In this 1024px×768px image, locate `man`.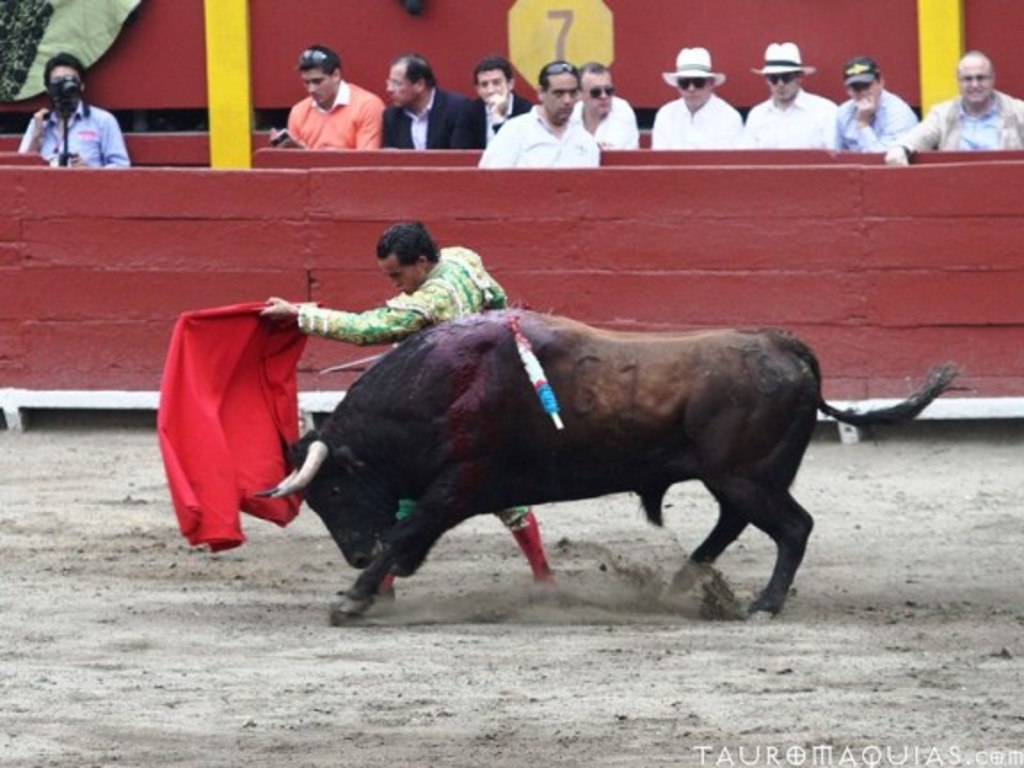
Bounding box: (x1=9, y1=48, x2=123, y2=174).
